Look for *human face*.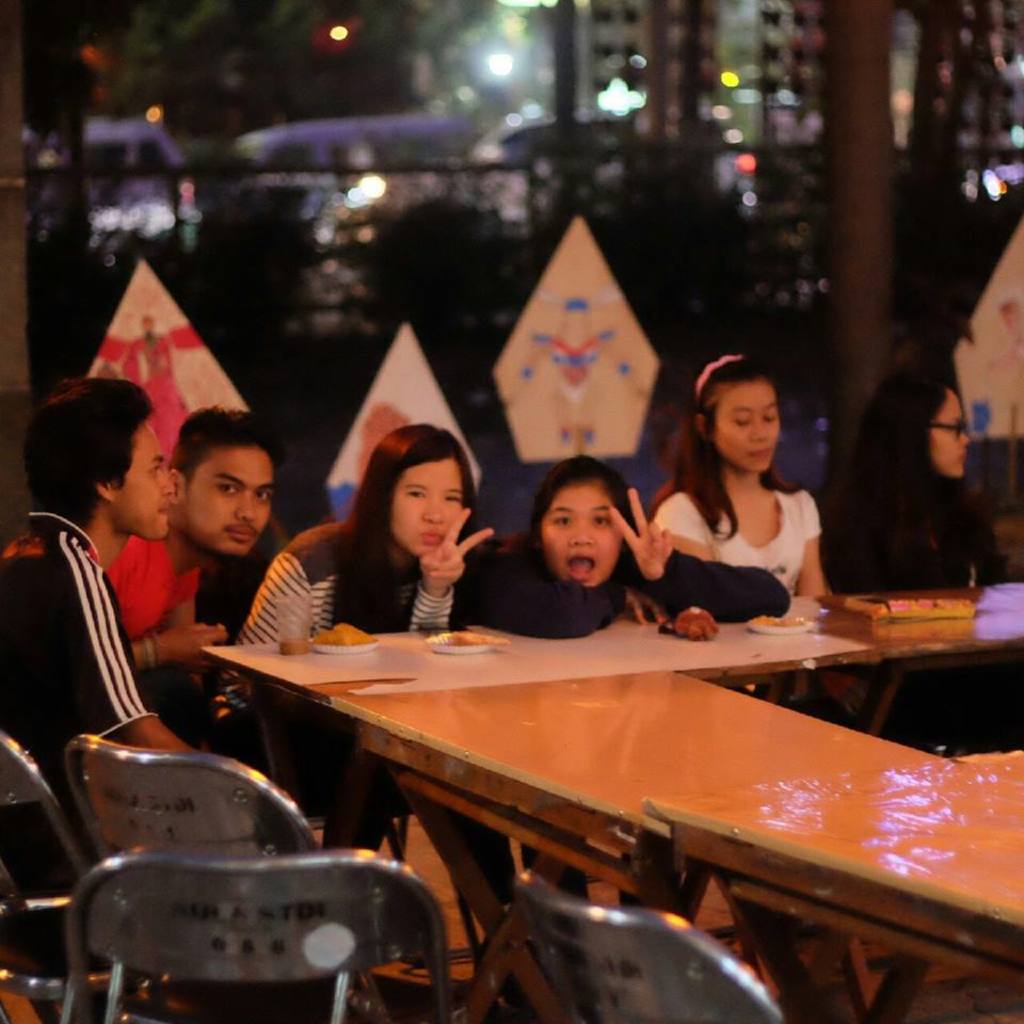
Found: rect(388, 453, 464, 558).
